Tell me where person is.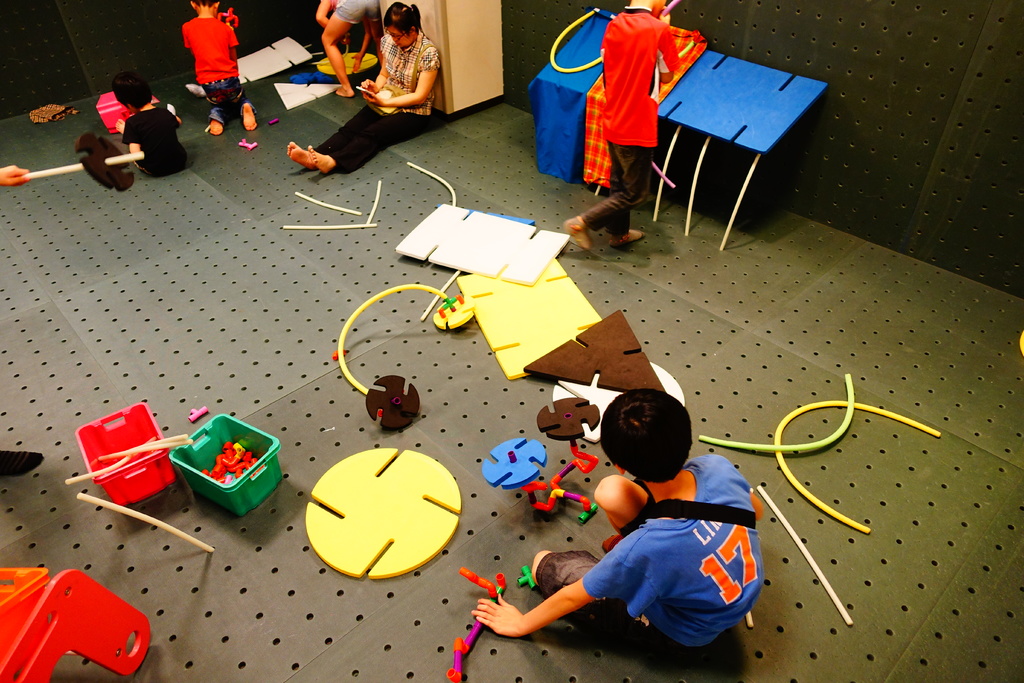
person is at {"x1": 171, "y1": 0, "x2": 249, "y2": 133}.
